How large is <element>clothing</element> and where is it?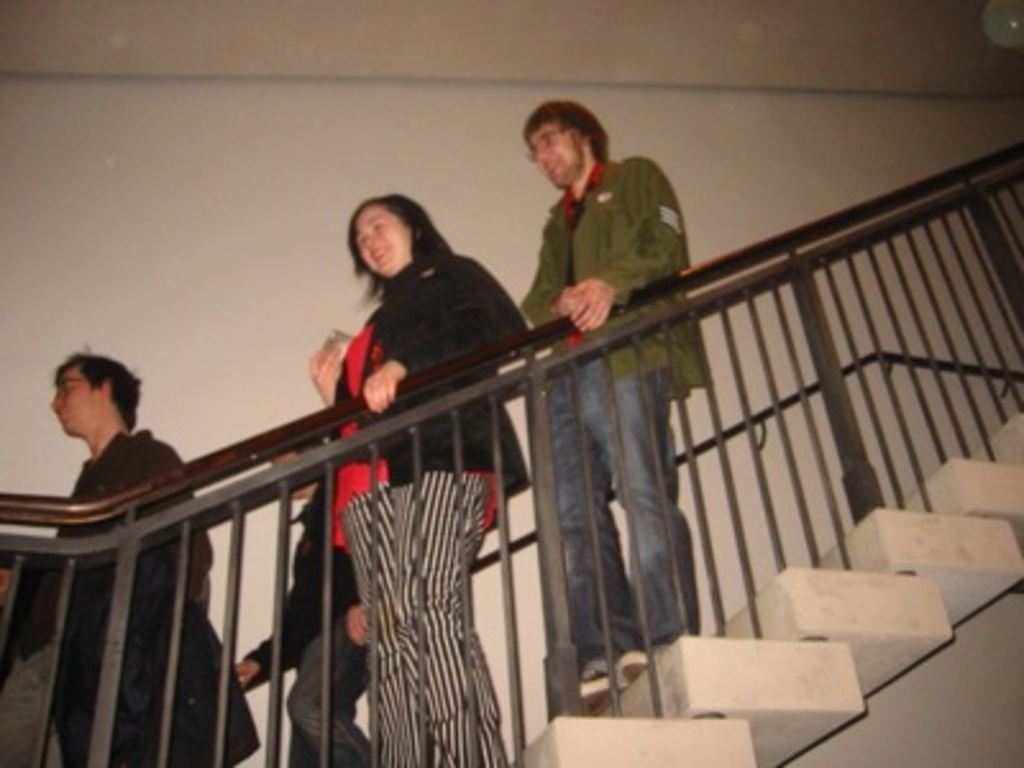
Bounding box: 335:251:522:765.
